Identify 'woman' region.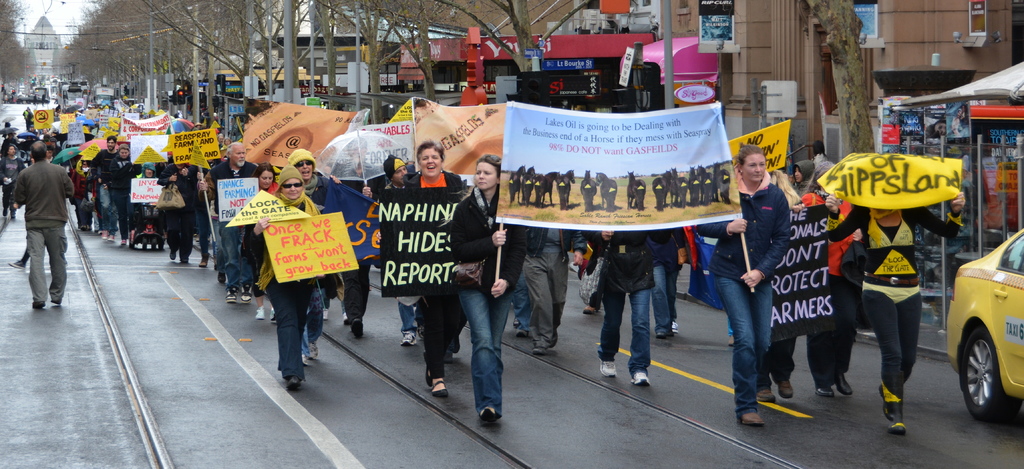
Region: select_region(287, 141, 336, 328).
